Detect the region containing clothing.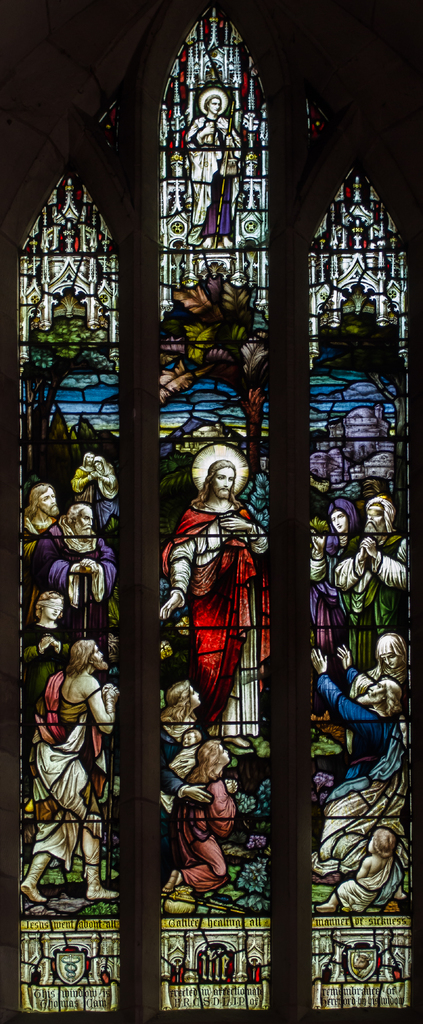
311 491 361 662.
